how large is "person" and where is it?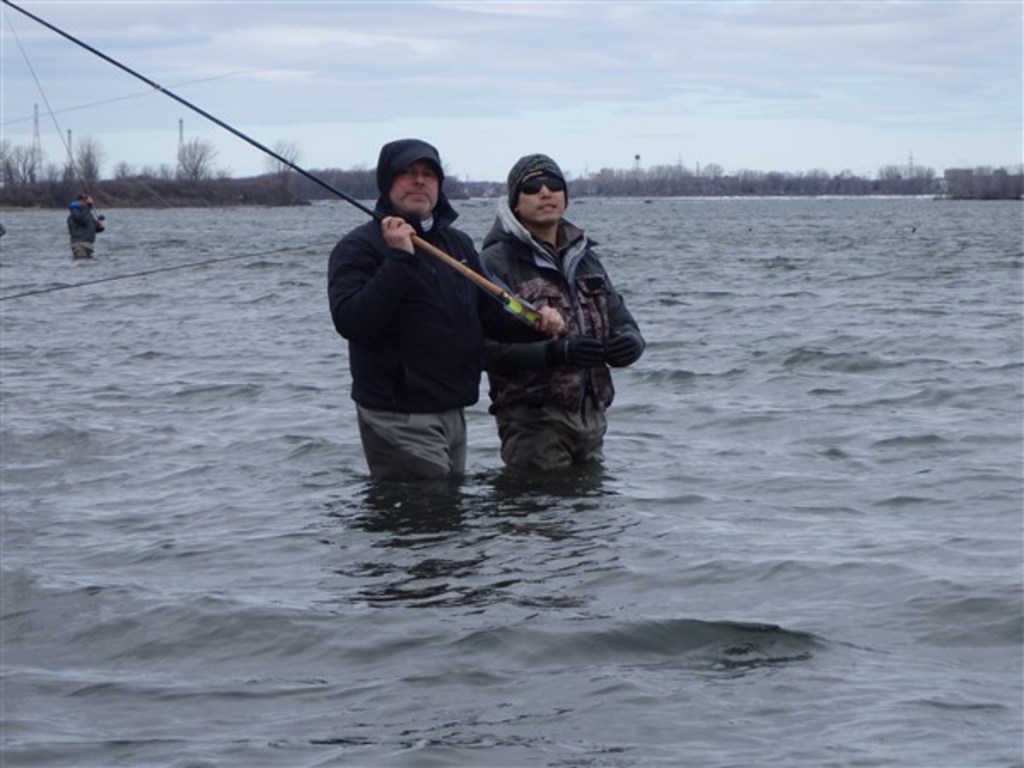
Bounding box: l=486, t=150, r=650, b=469.
